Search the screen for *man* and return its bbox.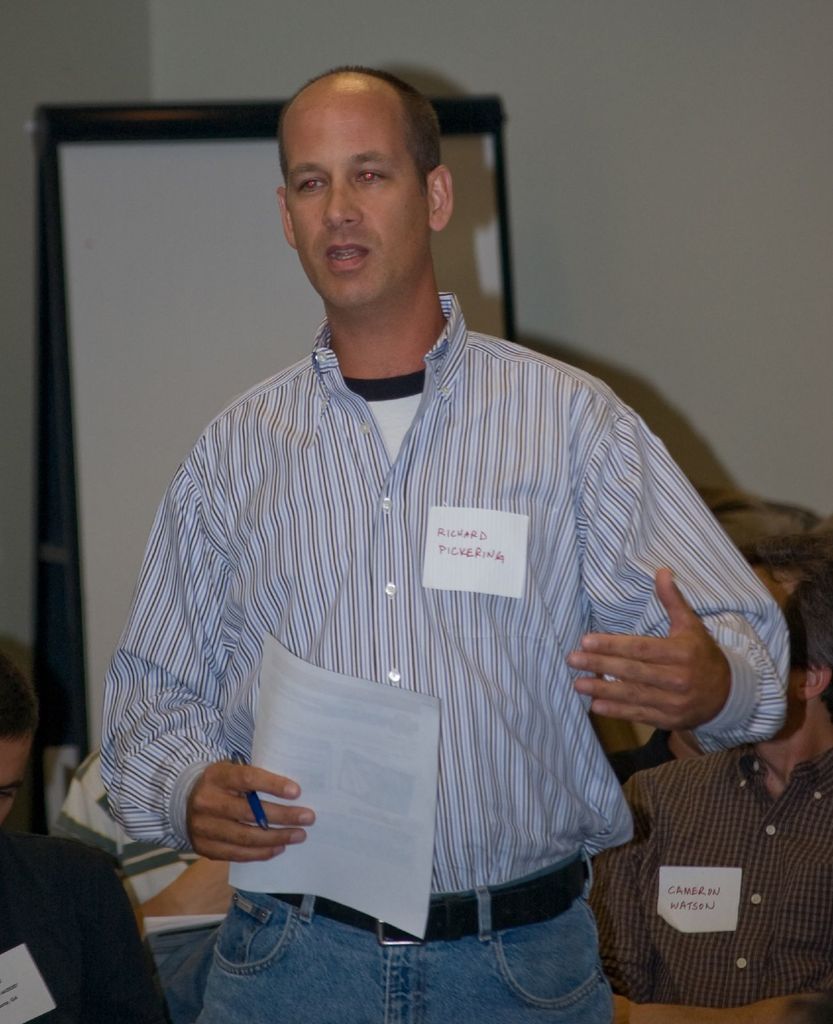
Found: select_region(0, 644, 175, 1023).
